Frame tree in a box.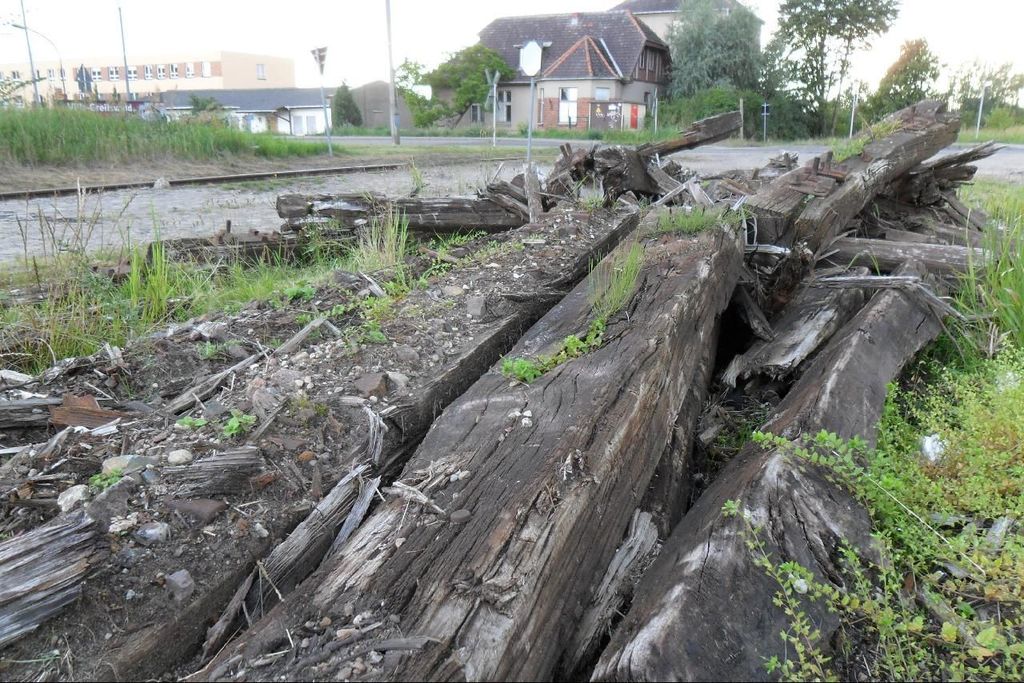
<bbox>858, 31, 952, 122</bbox>.
